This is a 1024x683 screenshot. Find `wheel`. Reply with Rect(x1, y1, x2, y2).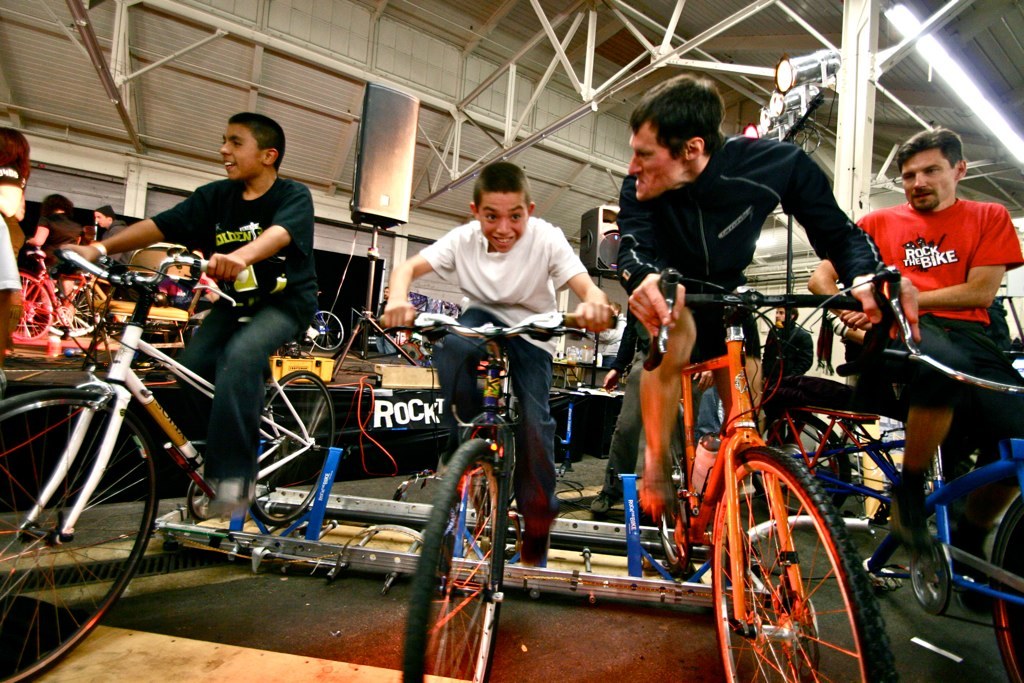
Rect(184, 469, 224, 523).
